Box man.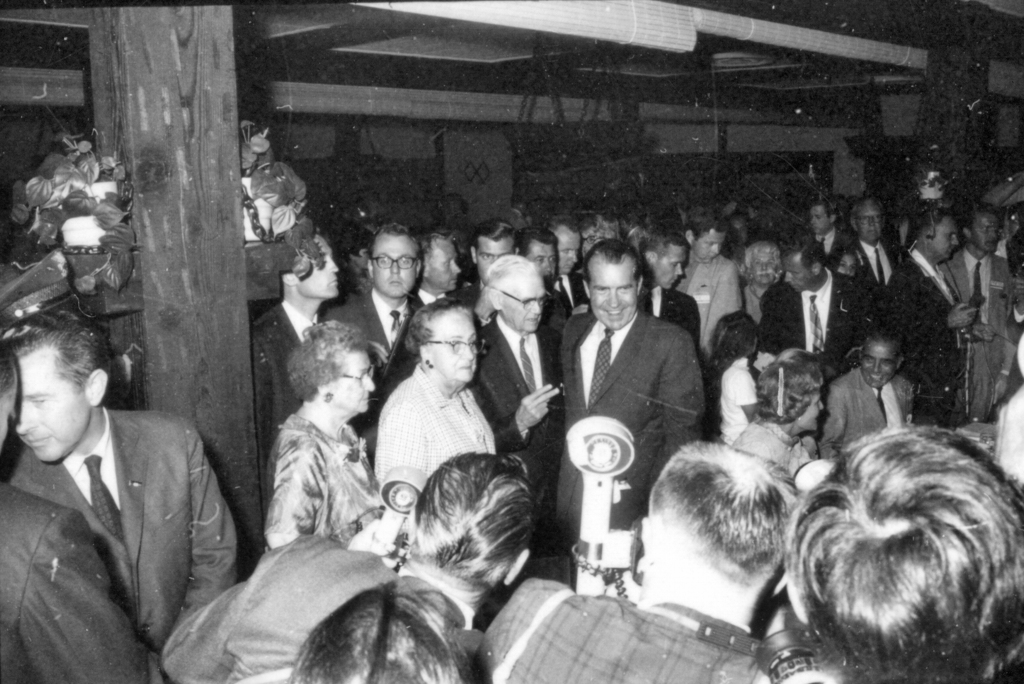
box=[935, 200, 1016, 412].
